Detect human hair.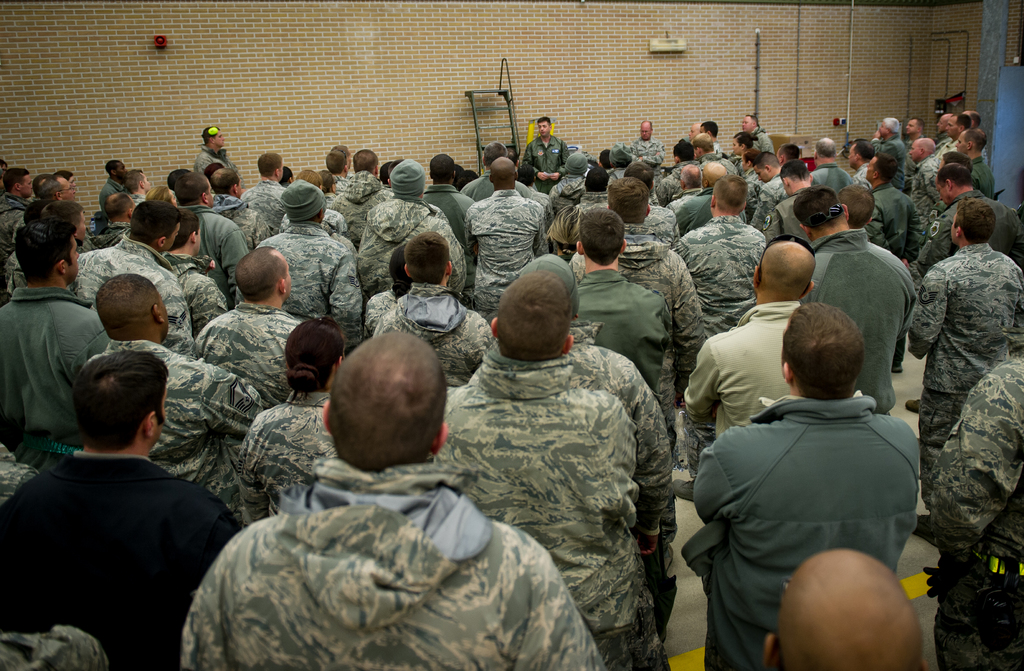
Detected at [285,318,346,387].
